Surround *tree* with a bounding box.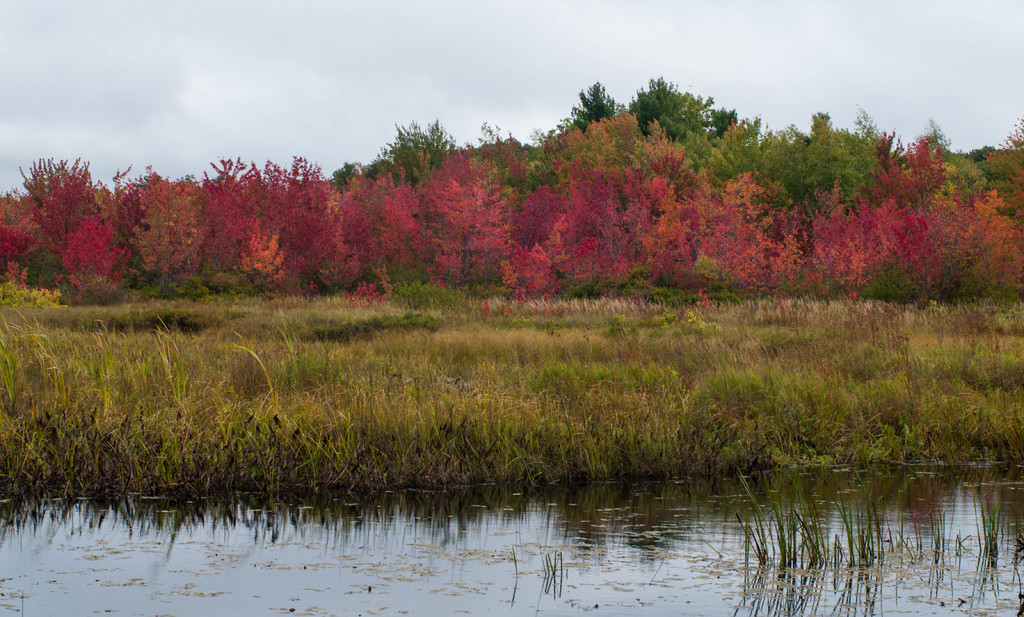
region(957, 202, 1023, 284).
